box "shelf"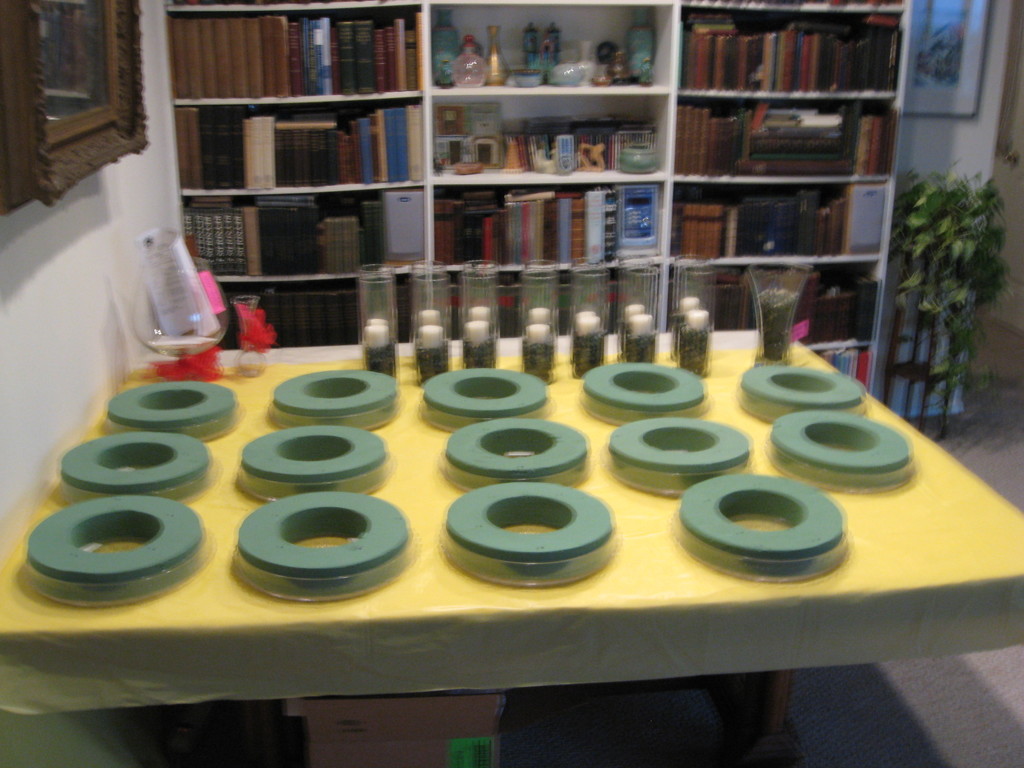
detection(214, 264, 362, 346)
